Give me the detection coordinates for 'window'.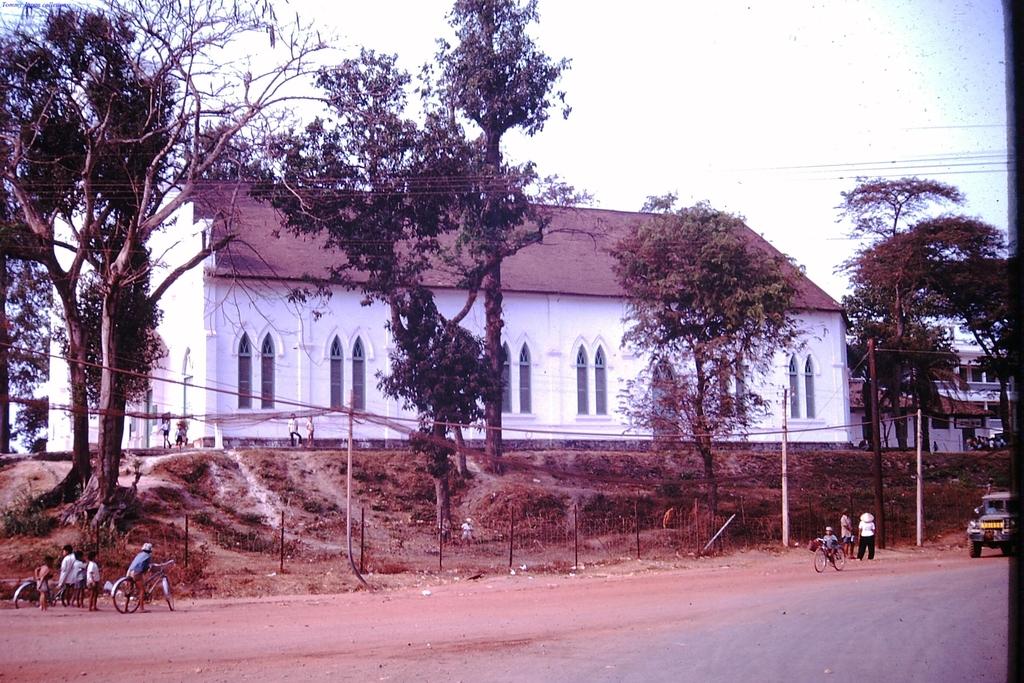
locate(329, 335, 343, 413).
